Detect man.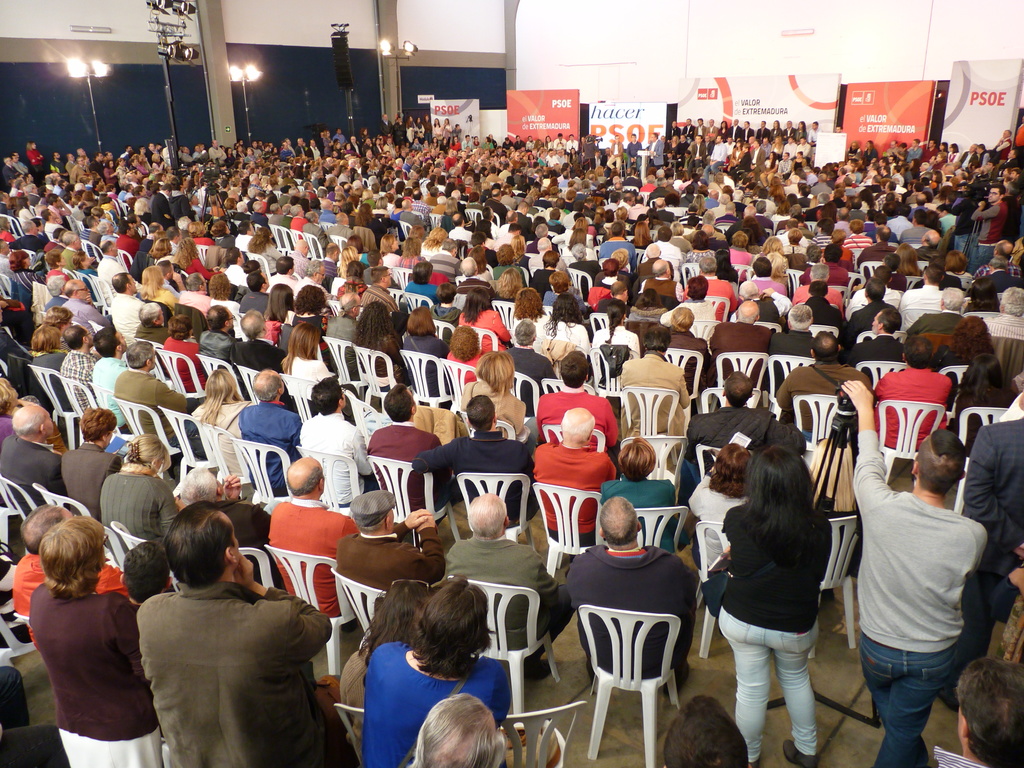
Detected at 320:289:364:380.
